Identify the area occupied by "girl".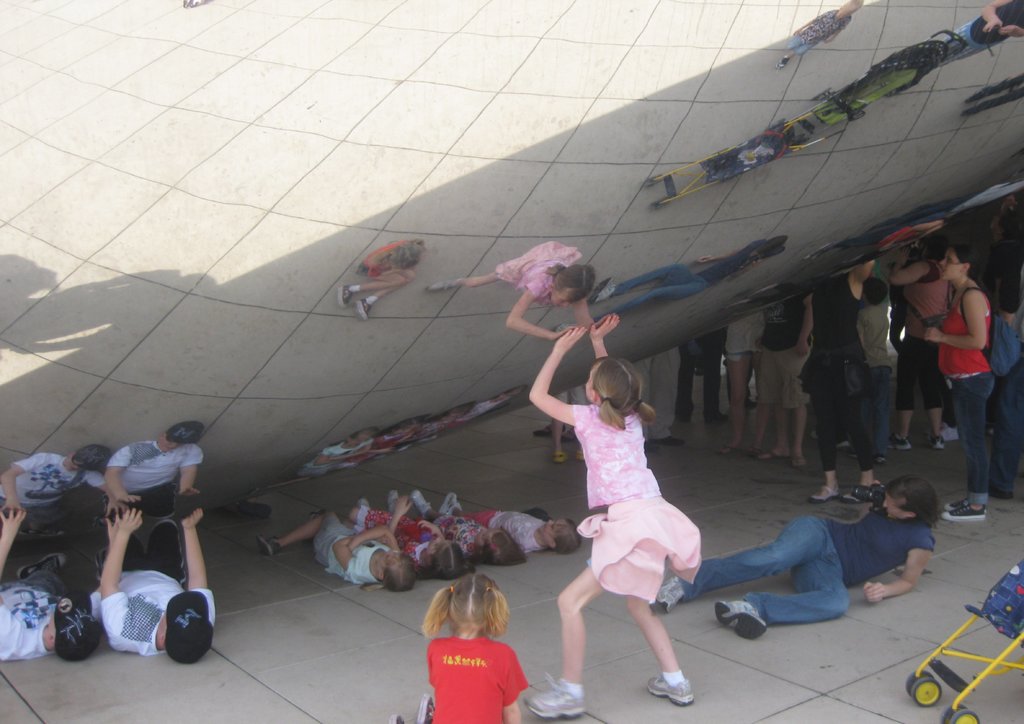
Area: BBox(392, 490, 525, 568).
